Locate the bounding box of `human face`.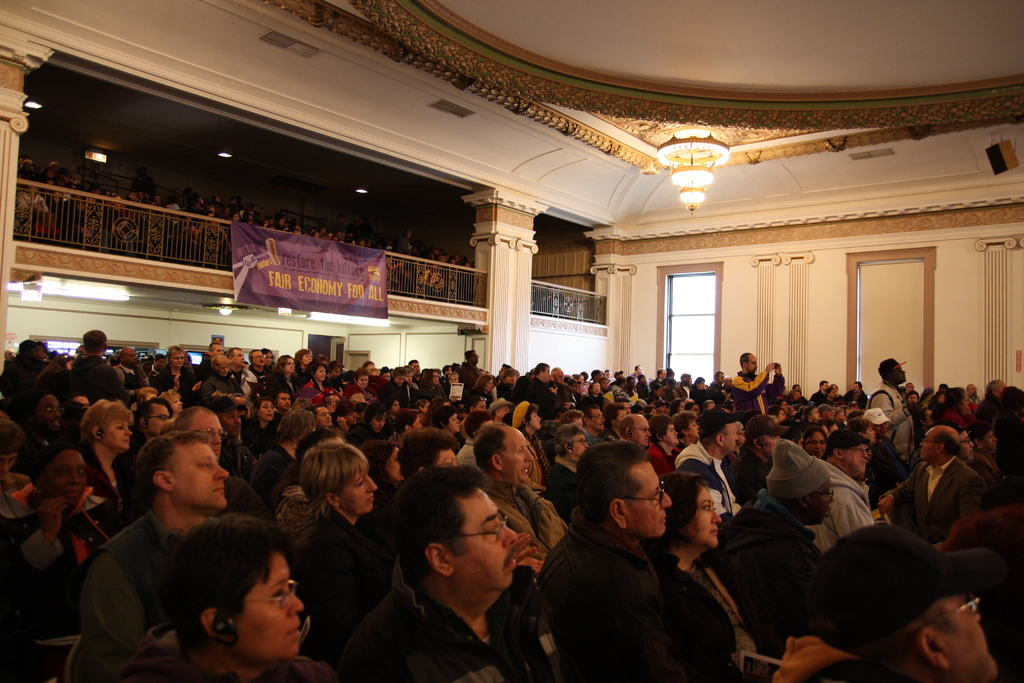
Bounding box: (x1=961, y1=399, x2=970, y2=407).
